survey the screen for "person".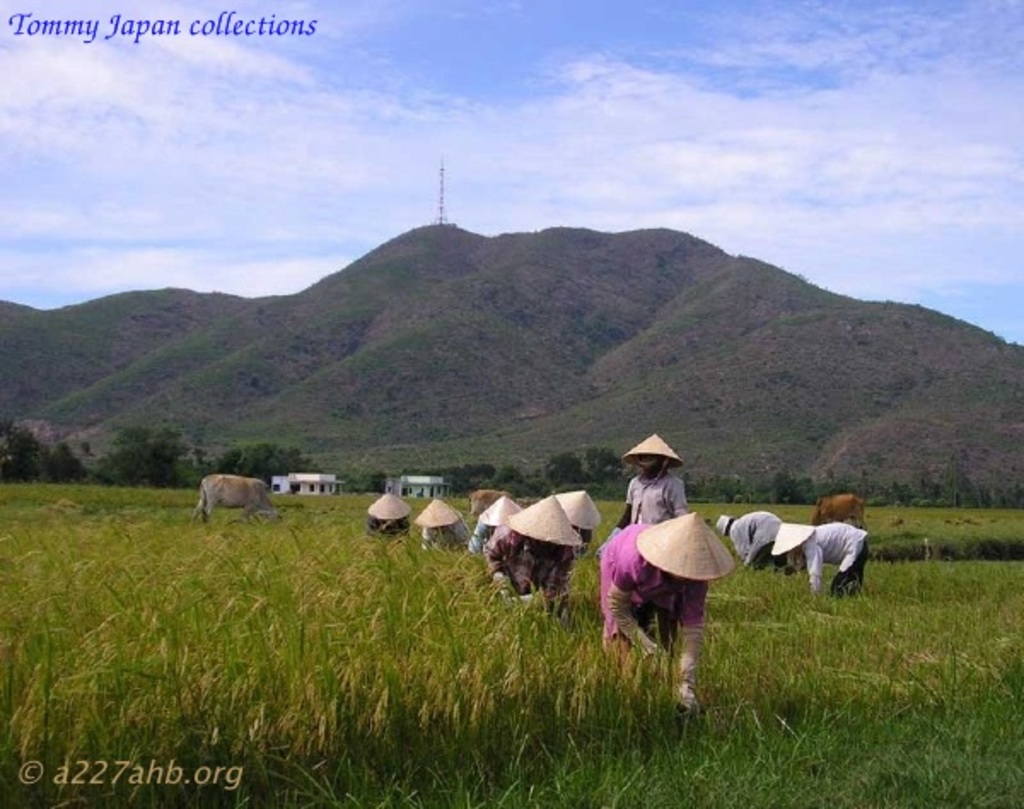
Survey found: 372:486:410:533.
